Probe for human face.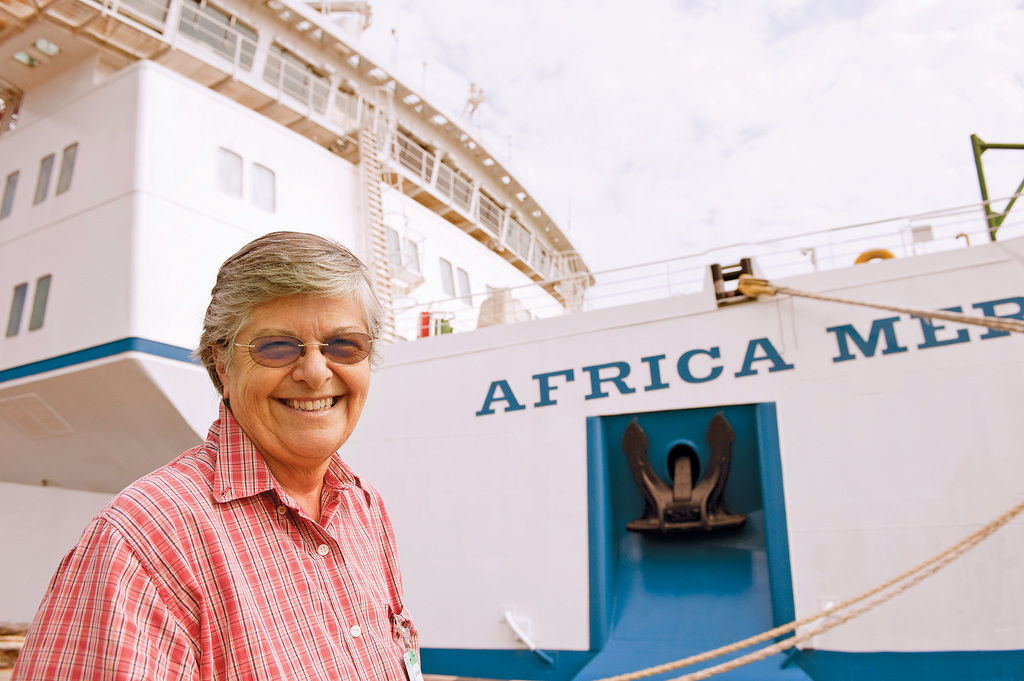
Probe result: (228, 285, 370, 461).
